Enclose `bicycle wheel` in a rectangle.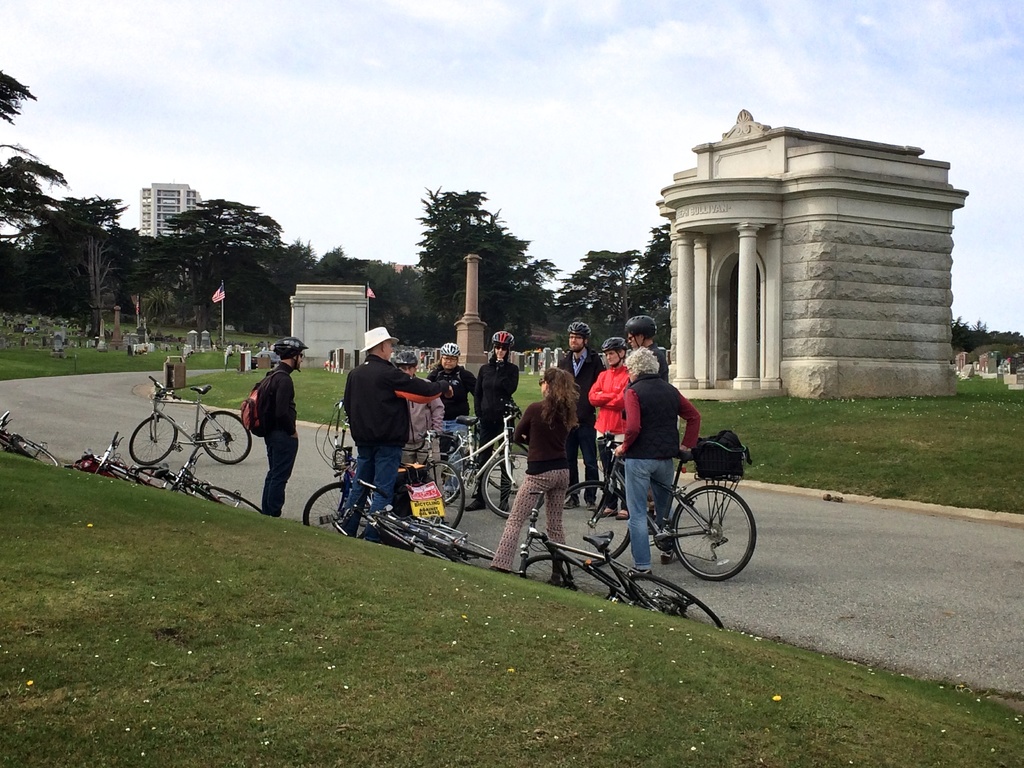
[372,511,495,559].
